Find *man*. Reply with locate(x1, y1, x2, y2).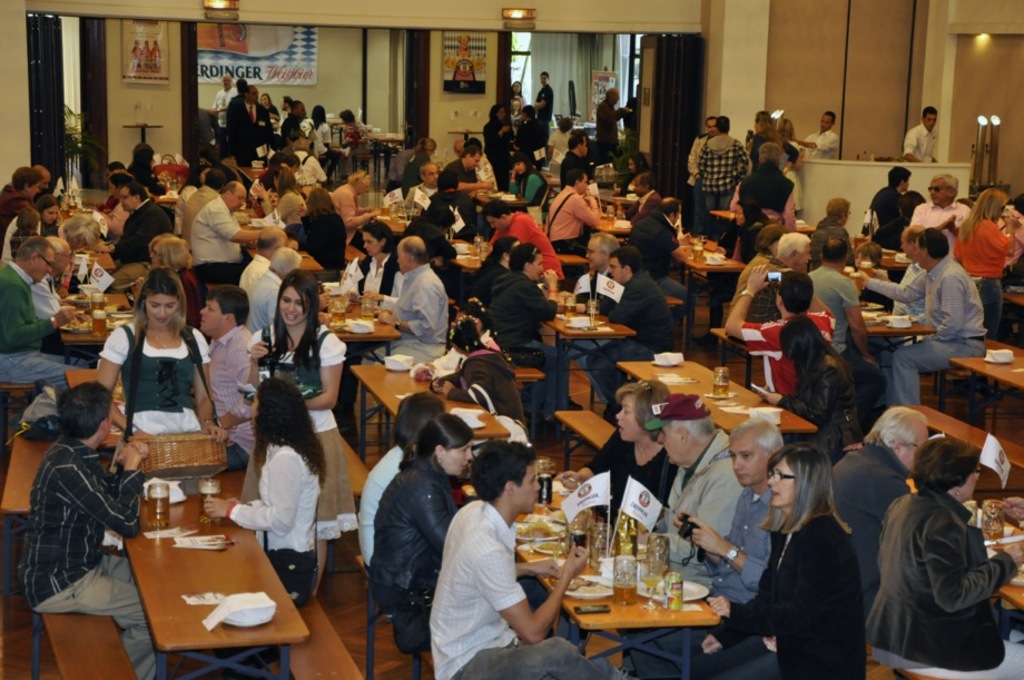
locate(357, 230, 452, 368).
